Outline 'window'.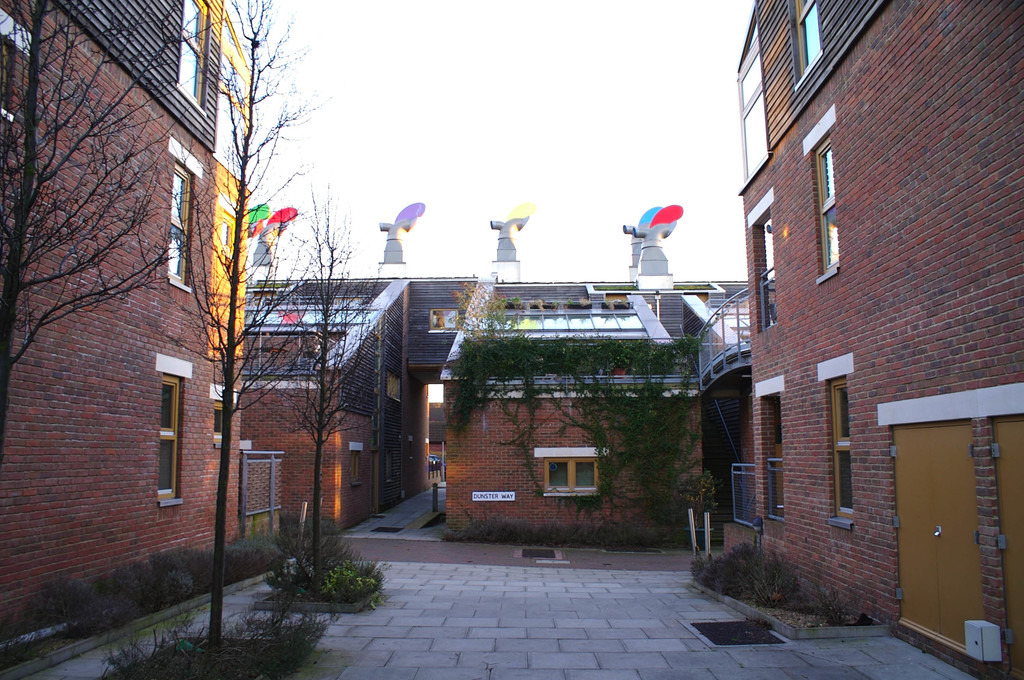
Outline: 173:158:191:290.
